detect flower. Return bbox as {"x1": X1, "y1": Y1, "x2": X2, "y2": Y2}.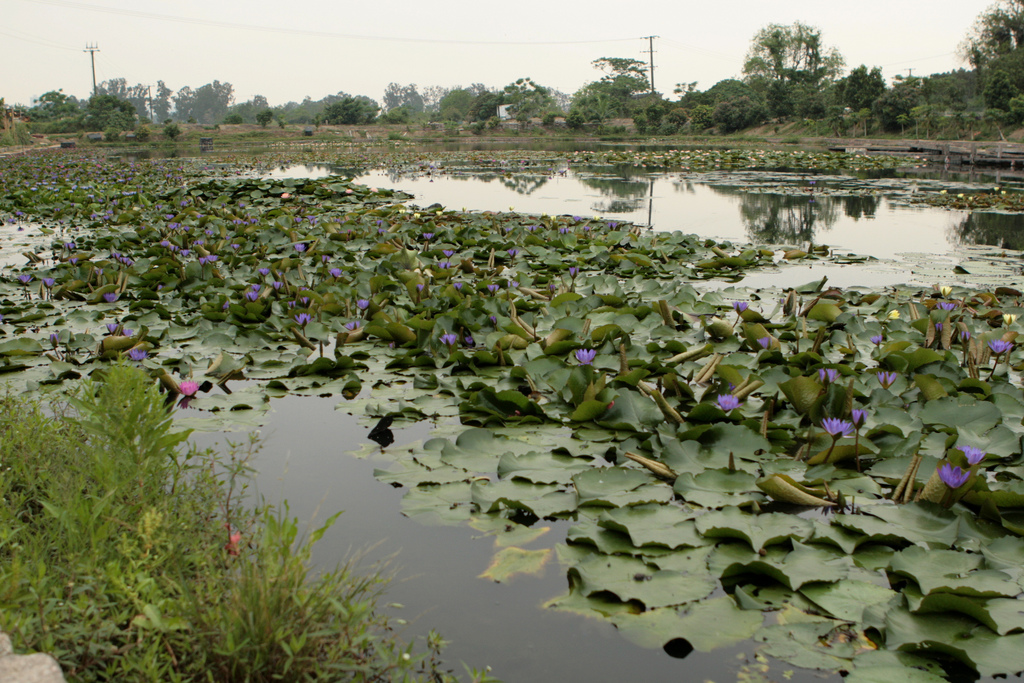
{"x1": 486, "y1": 285, "x2": 499, "y2": 294}.
